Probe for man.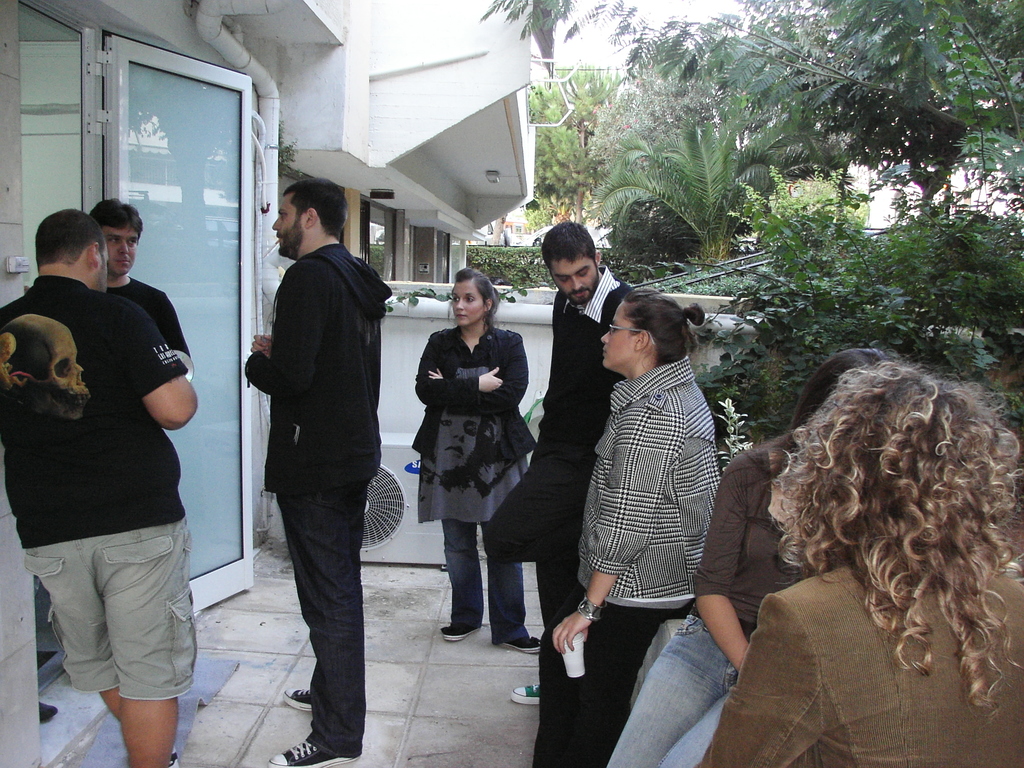
Probe result: l=0, t=201, r=198, b=767.
